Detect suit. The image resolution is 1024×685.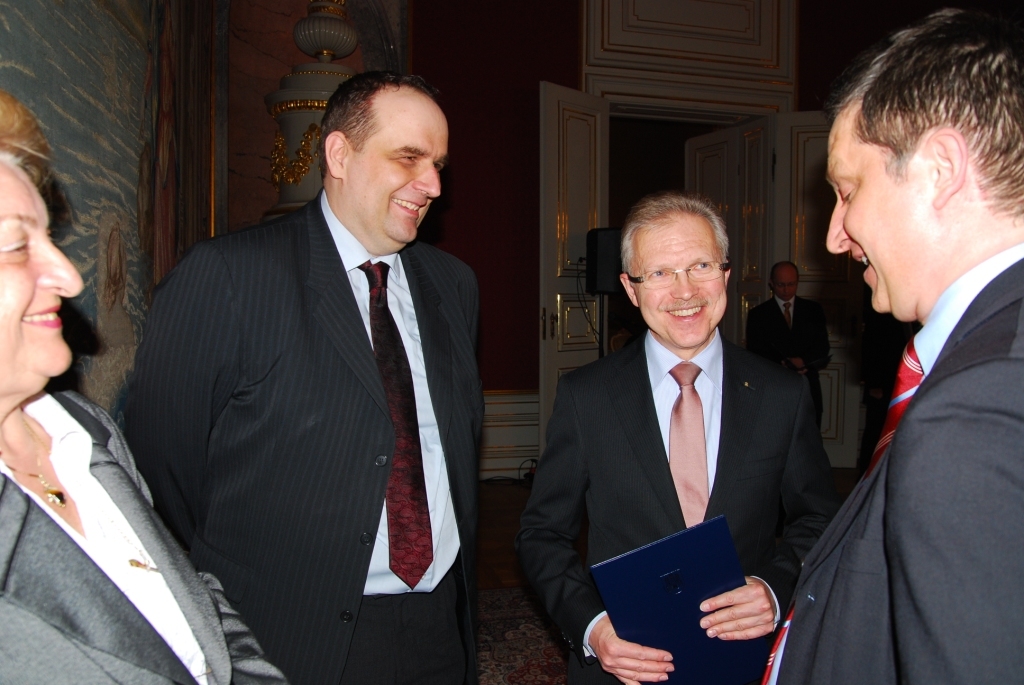
(0,386,285,684).
